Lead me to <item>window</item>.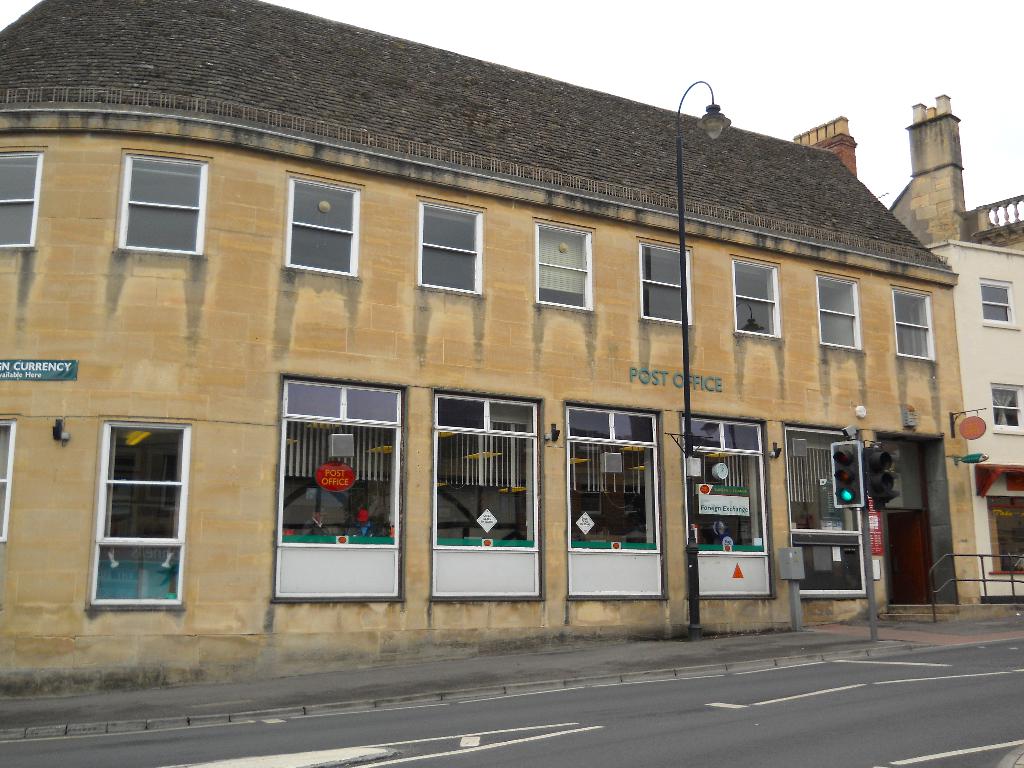
Lead to BBox(564, 402, 668, 595).
